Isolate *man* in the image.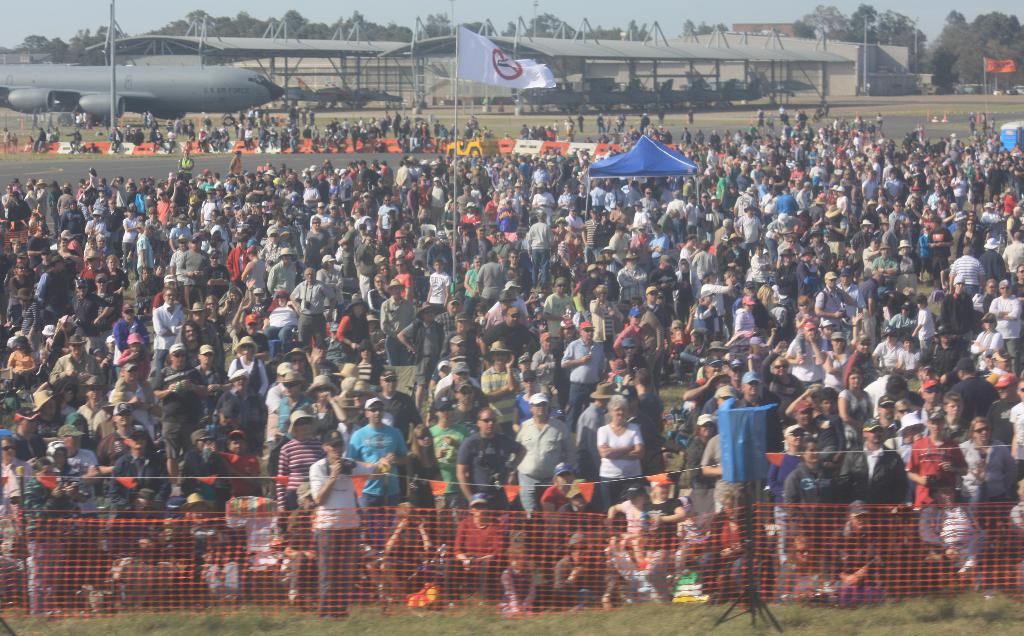
Isolated region: x1=710, y1=217, x2=732, y2=244.
